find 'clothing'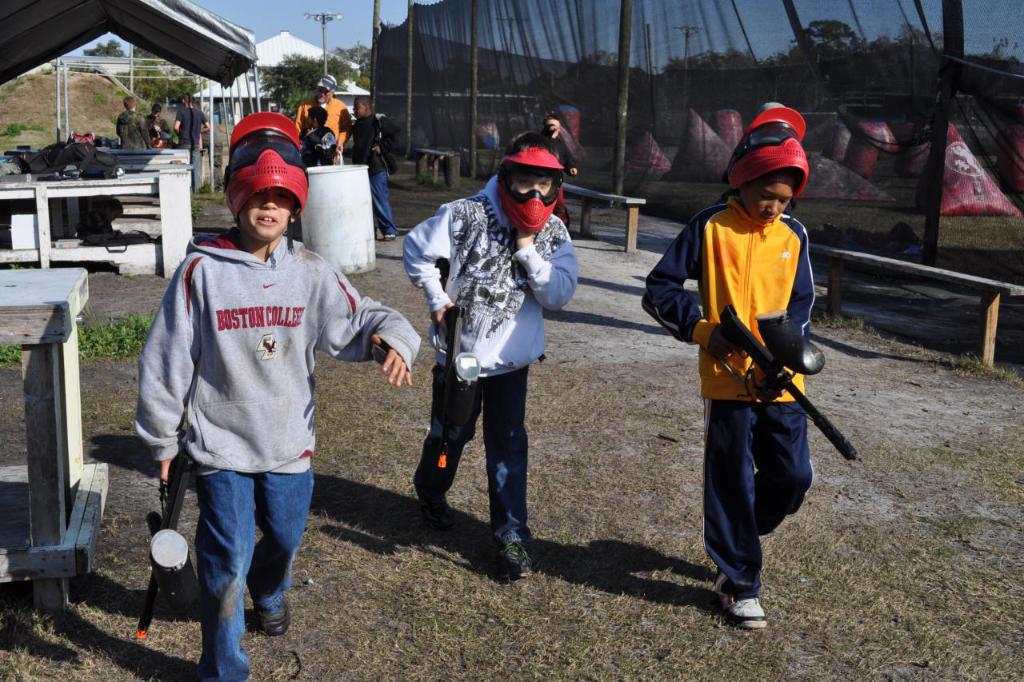
detection(290, 93, 350, 157)
